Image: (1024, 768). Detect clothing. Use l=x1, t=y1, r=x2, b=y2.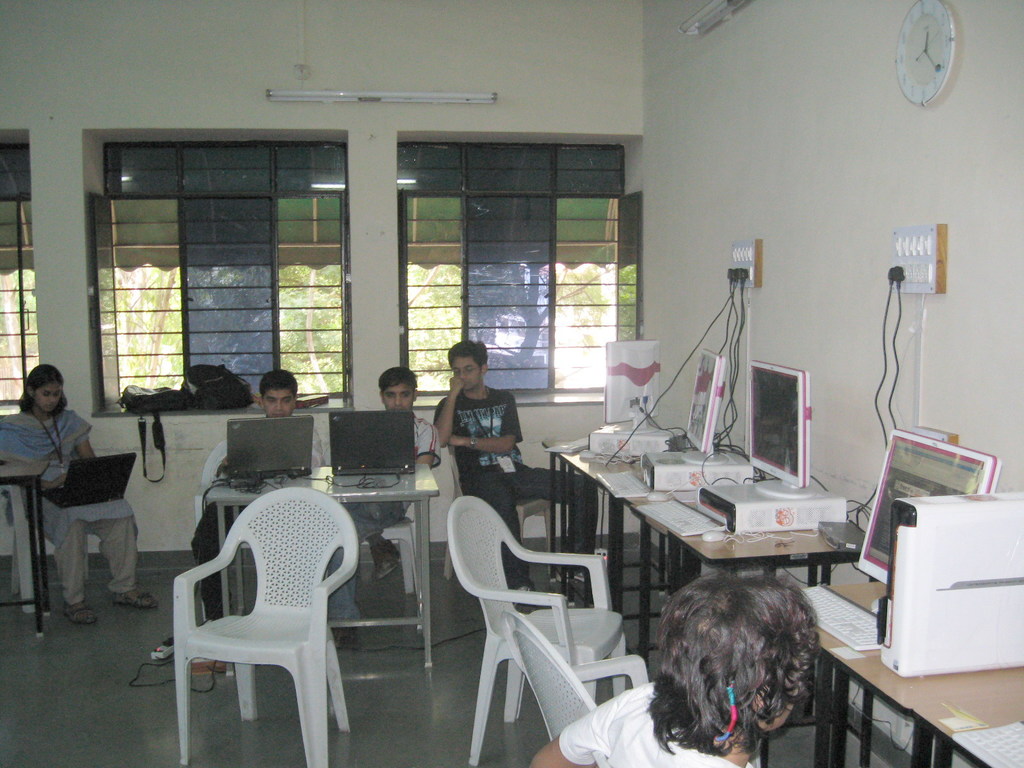
l=479, t=460, r=601, b=605.
